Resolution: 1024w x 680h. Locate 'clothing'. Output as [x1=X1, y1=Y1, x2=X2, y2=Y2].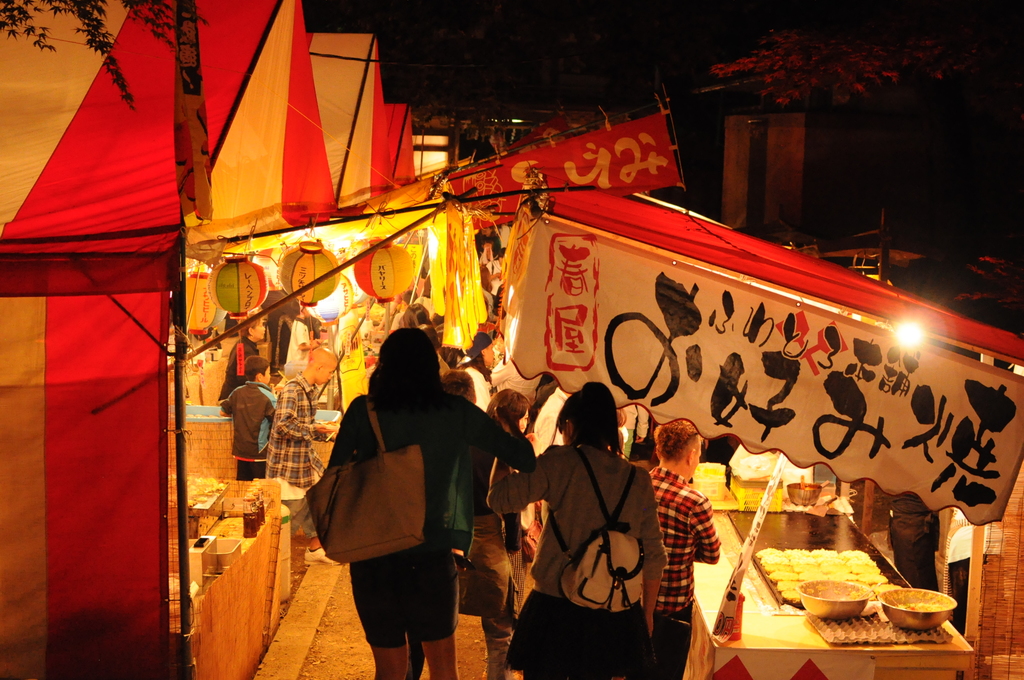
[x1=314, y1=382, x2=543, y2=658].
